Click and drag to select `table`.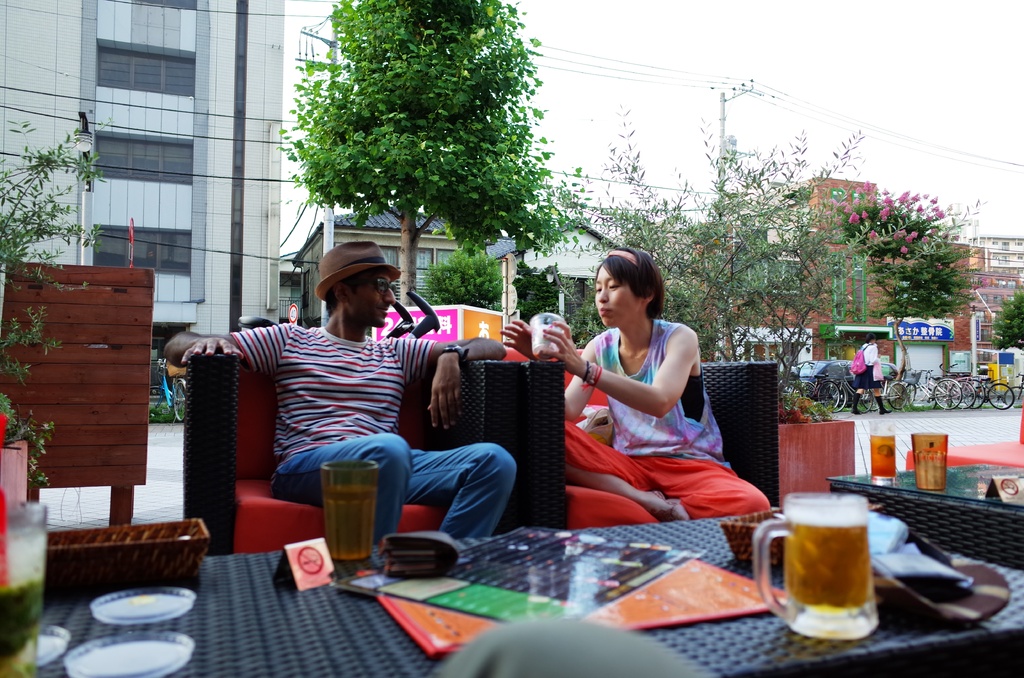
Selection: detection(903, 440, 1022, 471).
